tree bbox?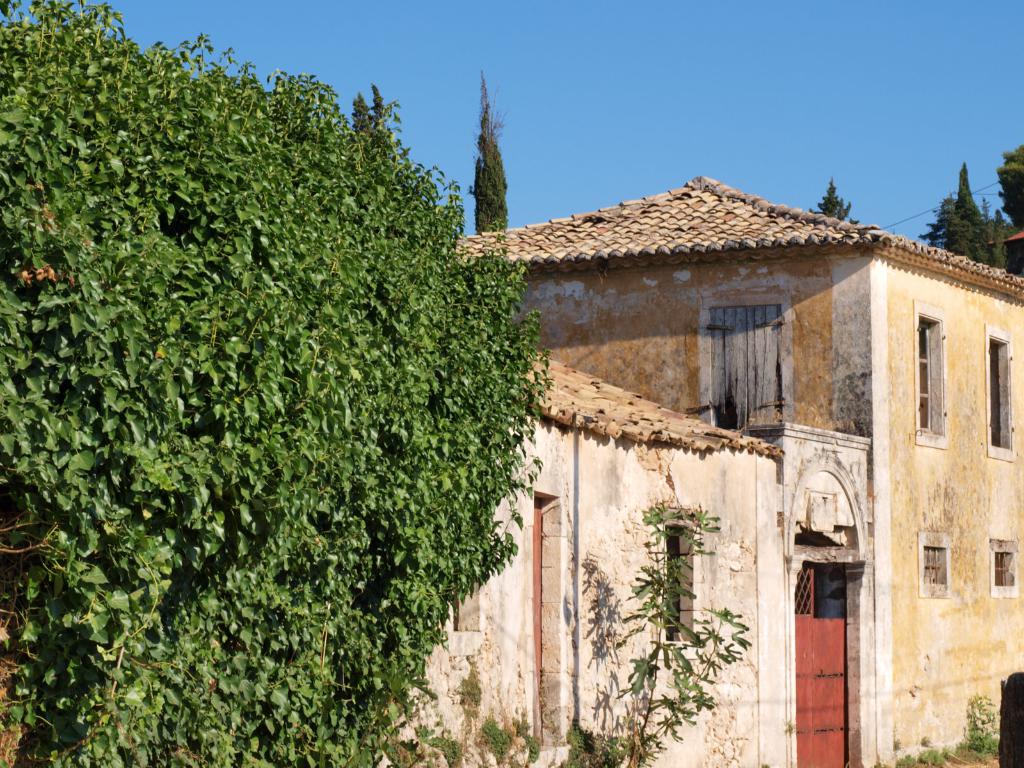
808 174 857 221
